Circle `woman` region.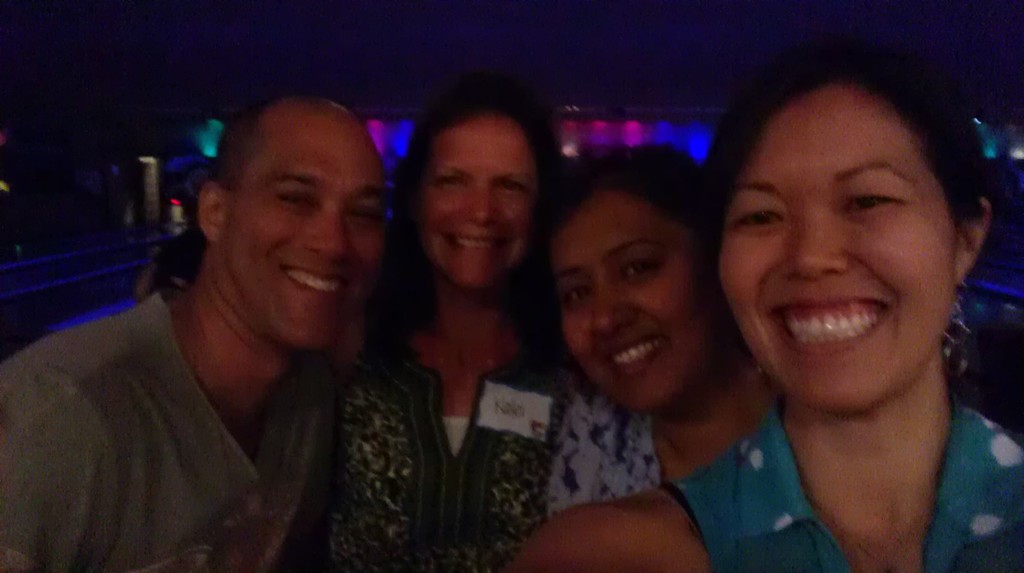
Region: (left=312, top=81, right=589, bottom=572).
